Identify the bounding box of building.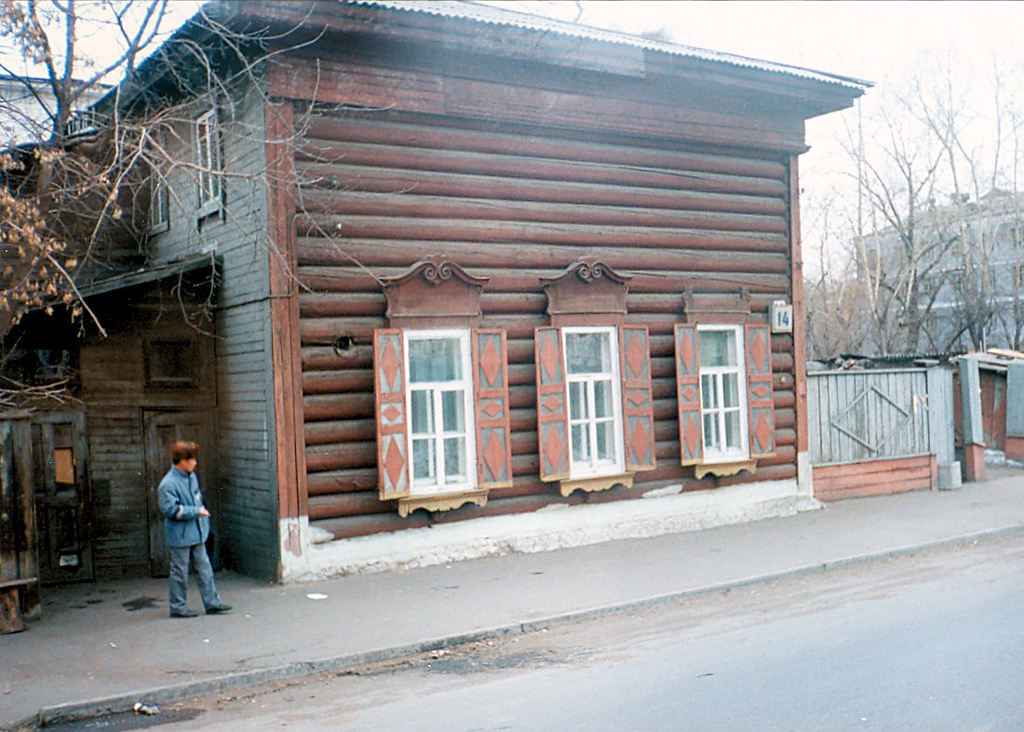
crop(0, 0, 878, 587).
